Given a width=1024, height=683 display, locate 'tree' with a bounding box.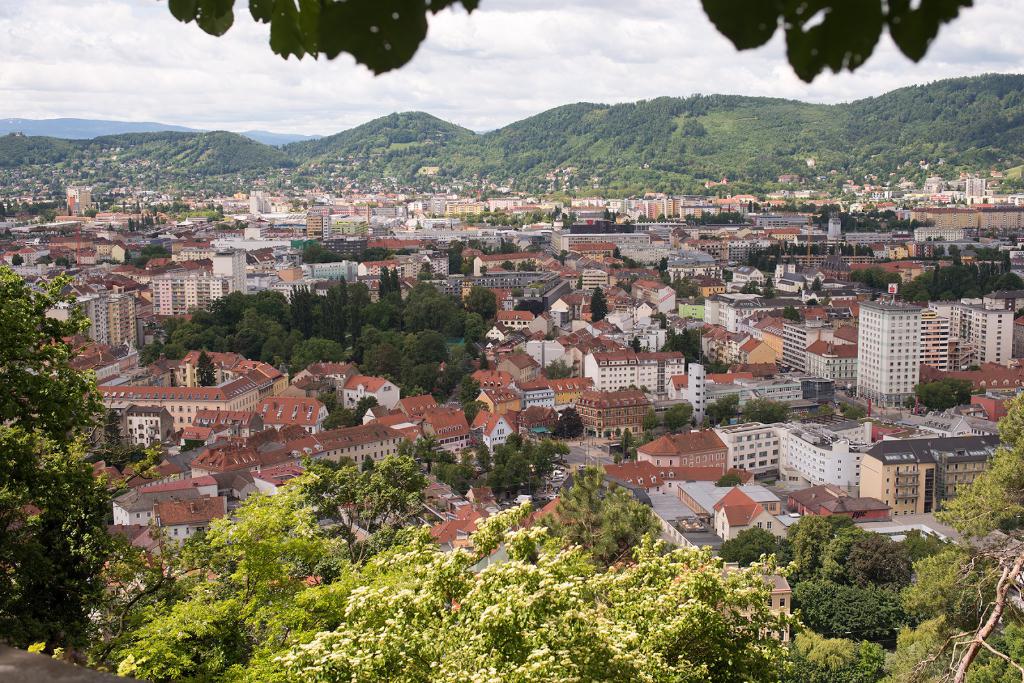
Located: <bbox>189, 349, 219, 388</bbox>.
